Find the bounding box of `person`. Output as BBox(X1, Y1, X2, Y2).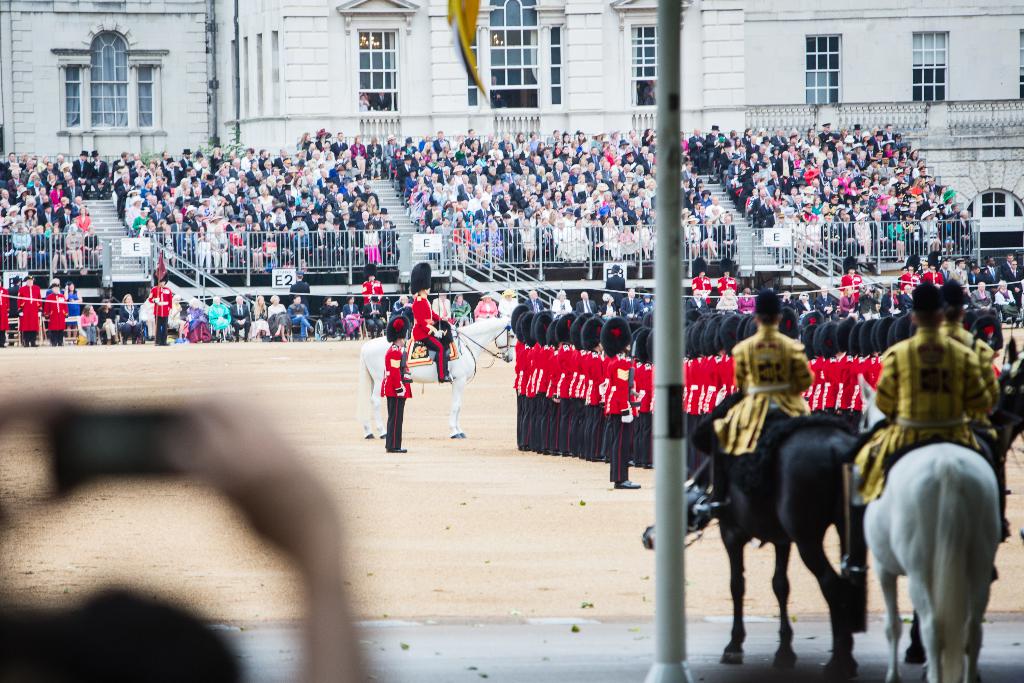
BBox(0, 396, 364, 682).
